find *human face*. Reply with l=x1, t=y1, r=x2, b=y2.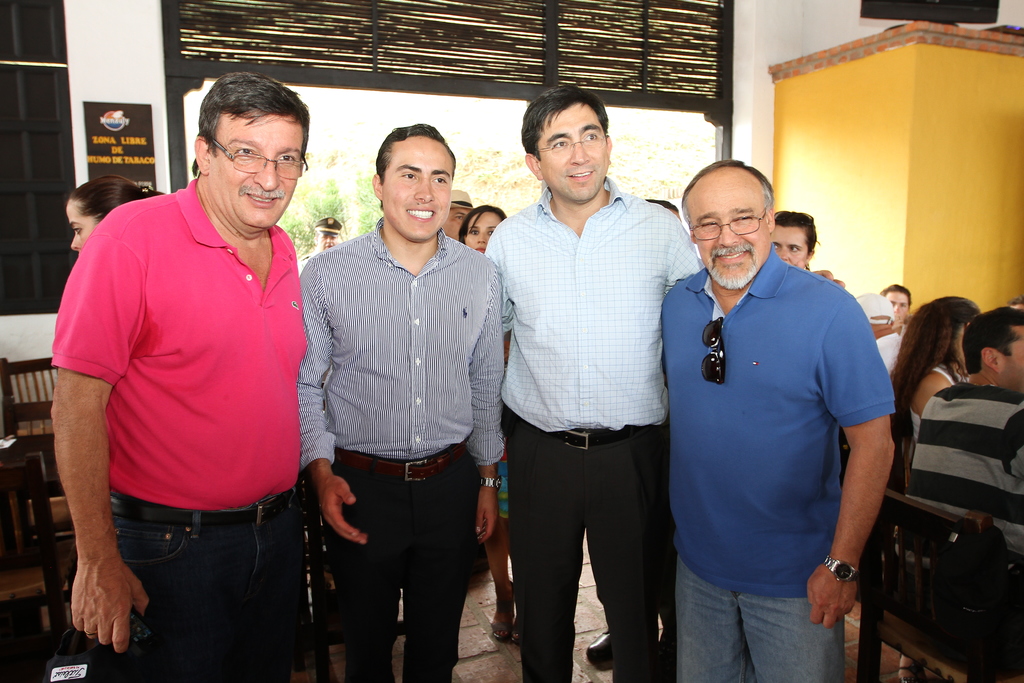
l=467, t=213, r=500, b=251.
